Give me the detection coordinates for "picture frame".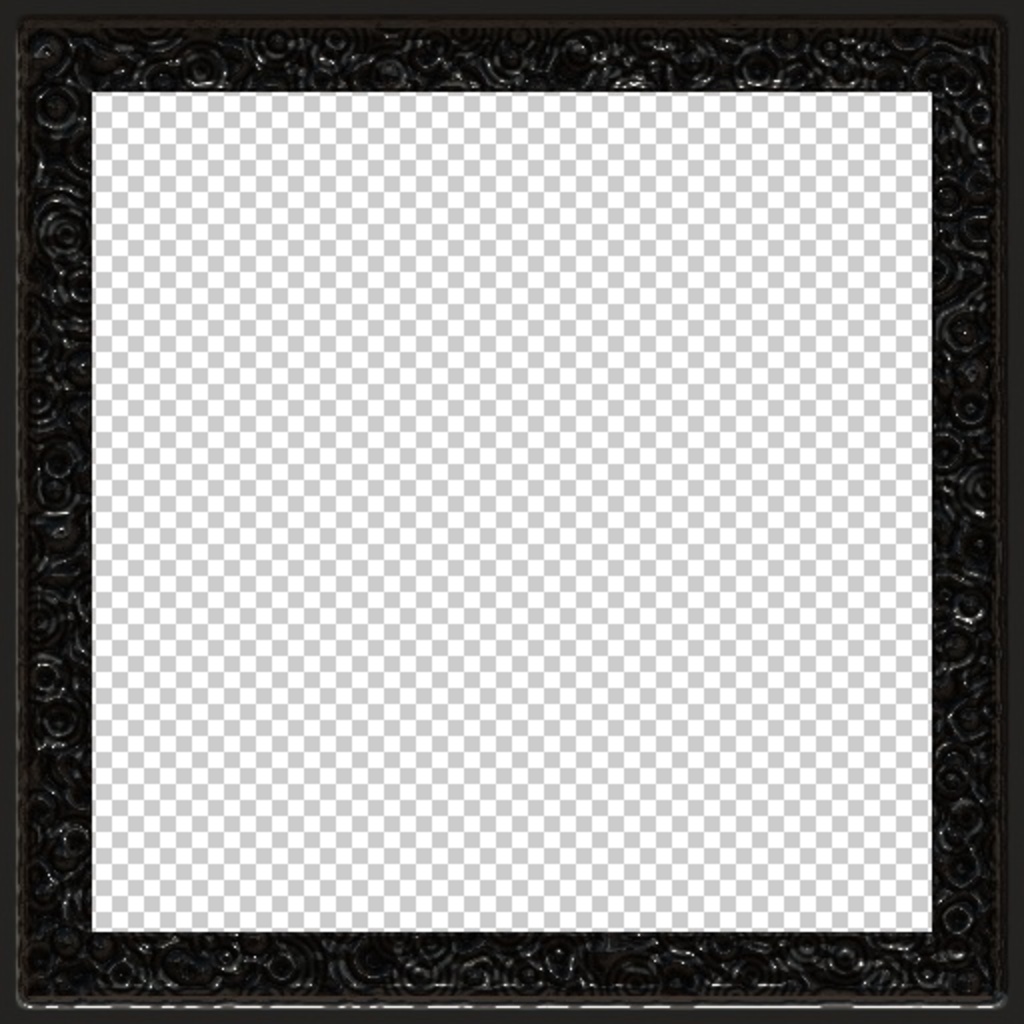
0 0 1022 1022.
